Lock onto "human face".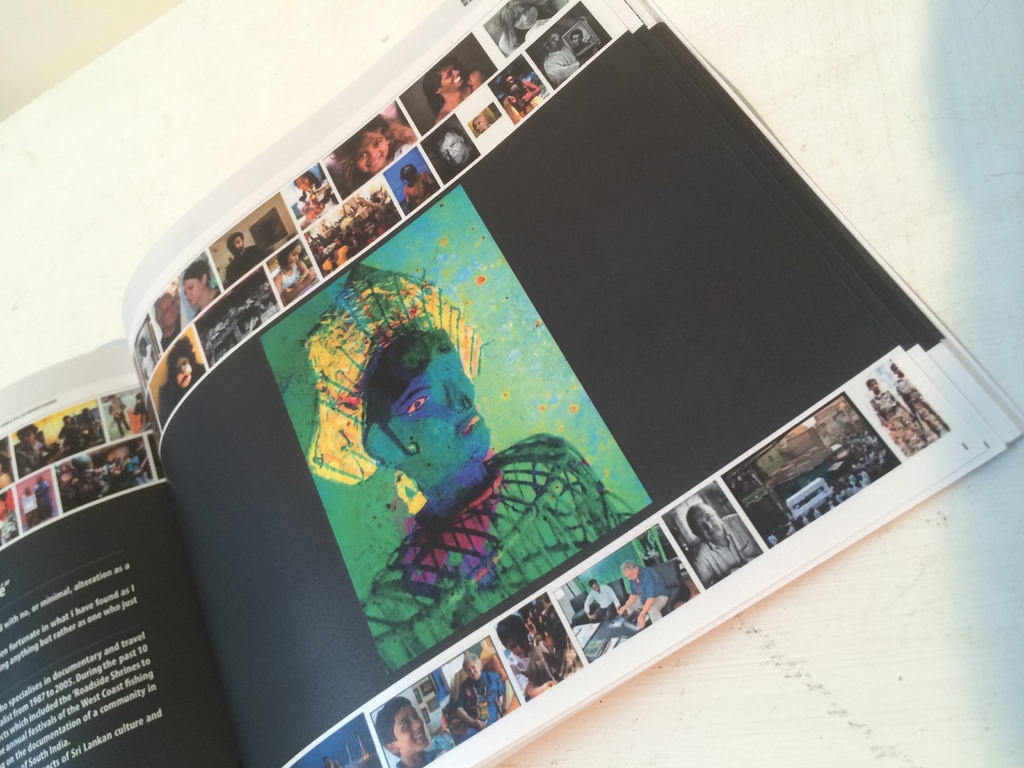
Locked: 470 664 478 676.
